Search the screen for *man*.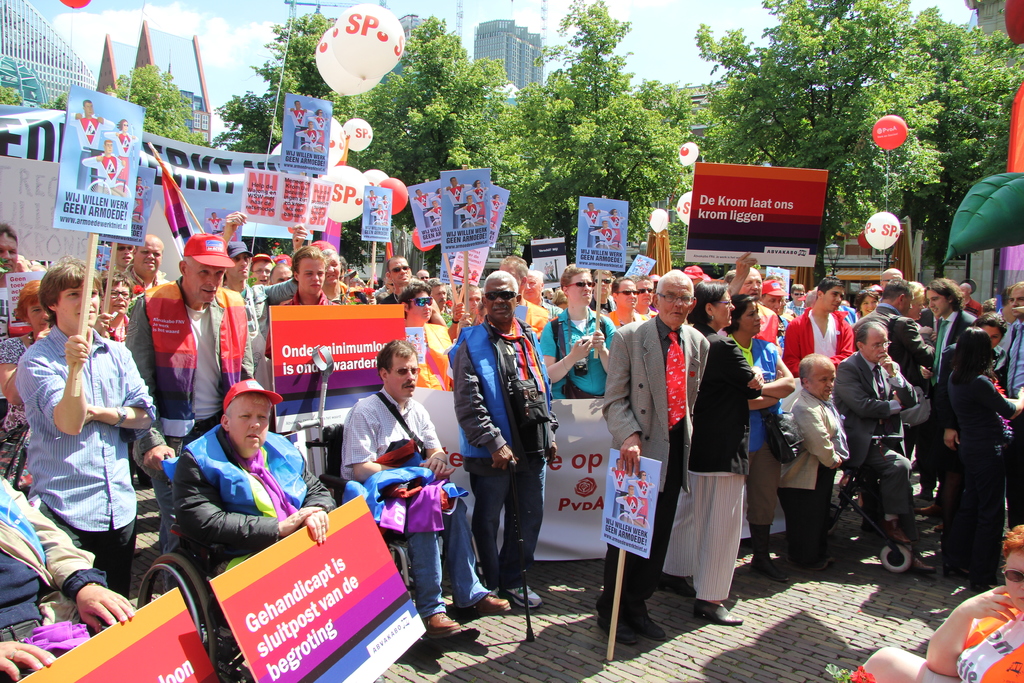
Found at [1000,280,1023,526].
